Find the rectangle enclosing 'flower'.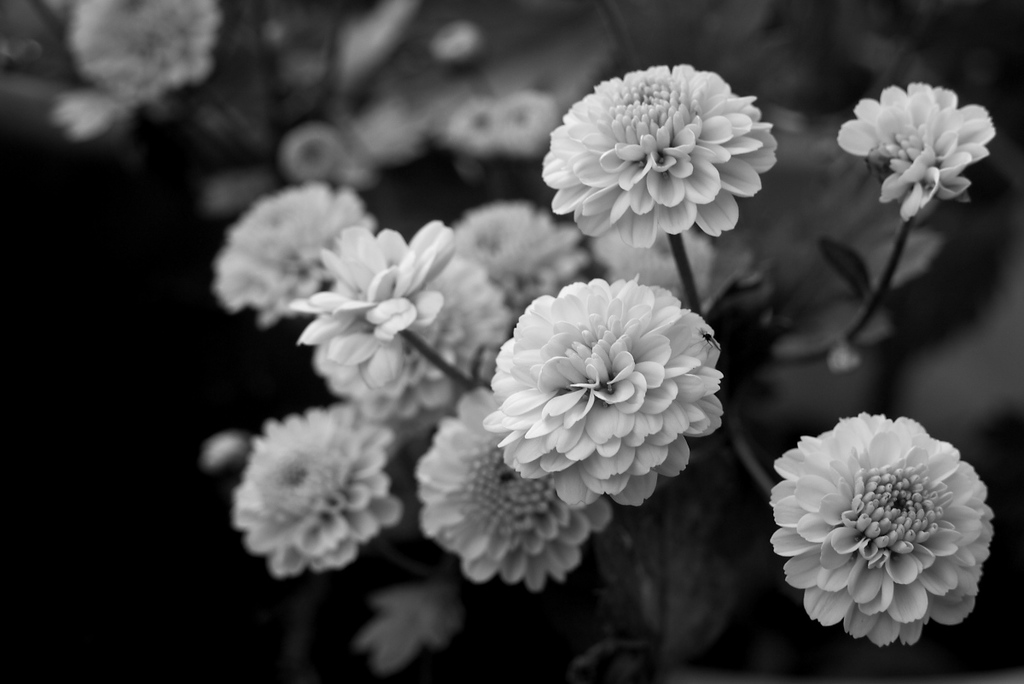
x1=282 y1=219 x2=464 y2=389.
